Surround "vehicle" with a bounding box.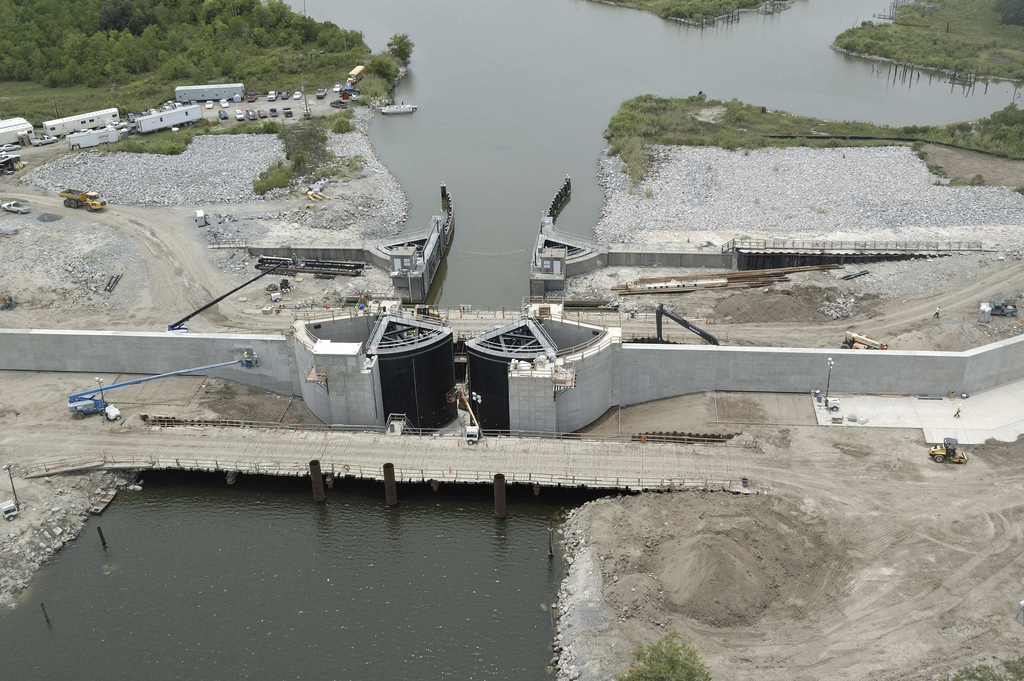
328, 101, 344, 111.
